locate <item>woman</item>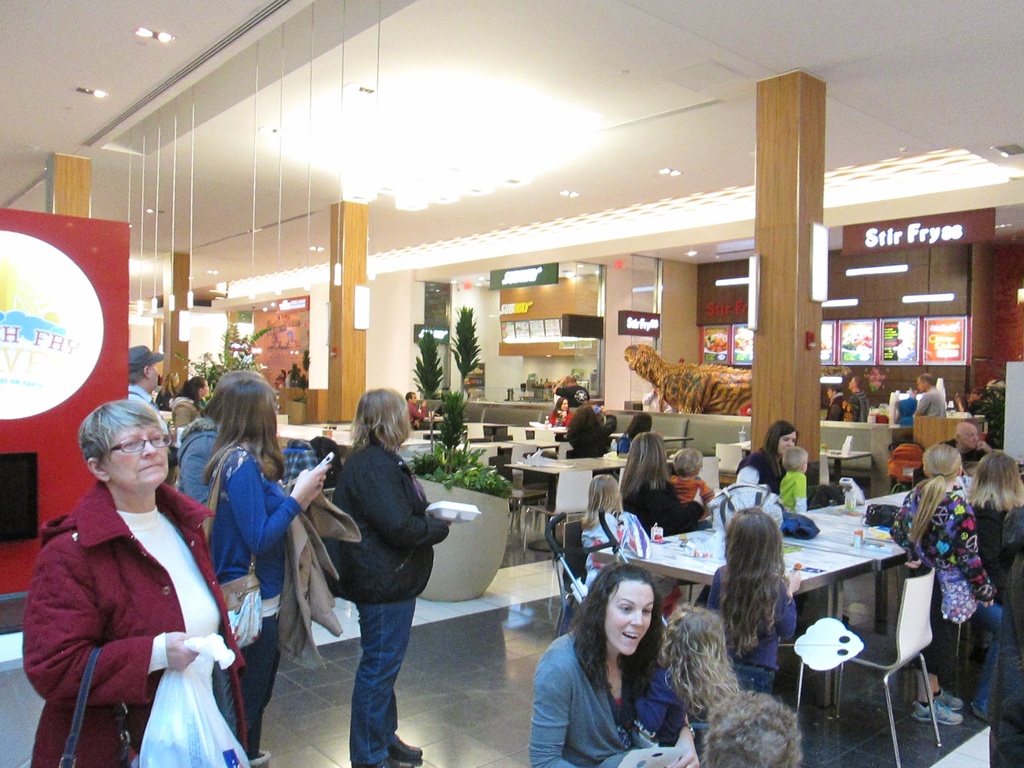
527/559/701/767
